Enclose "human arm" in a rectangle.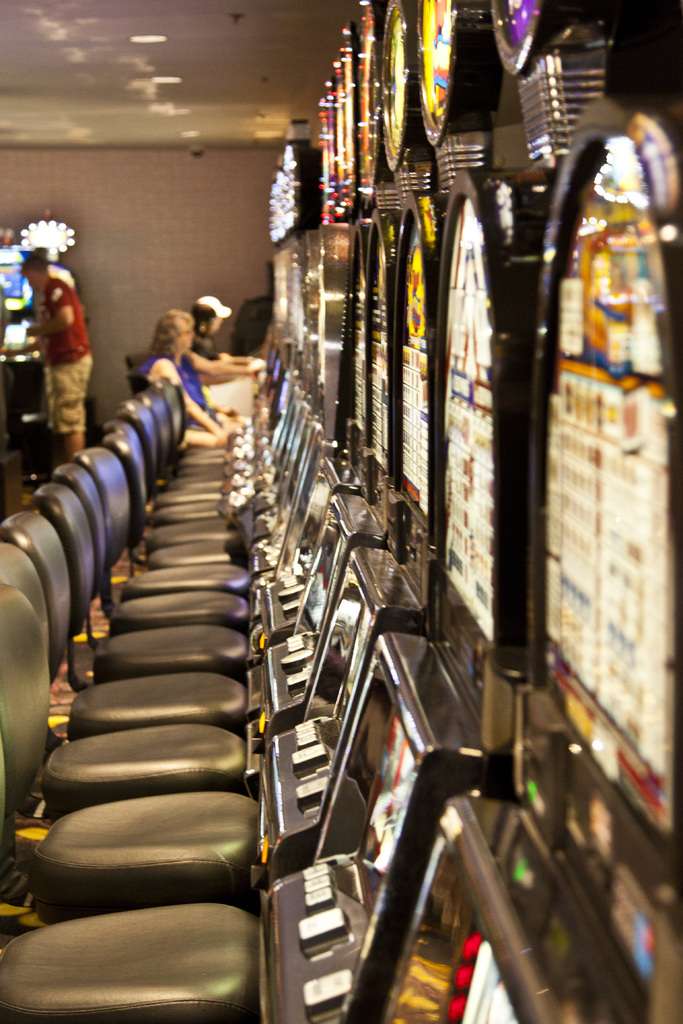
186, 348, 265, 383.
